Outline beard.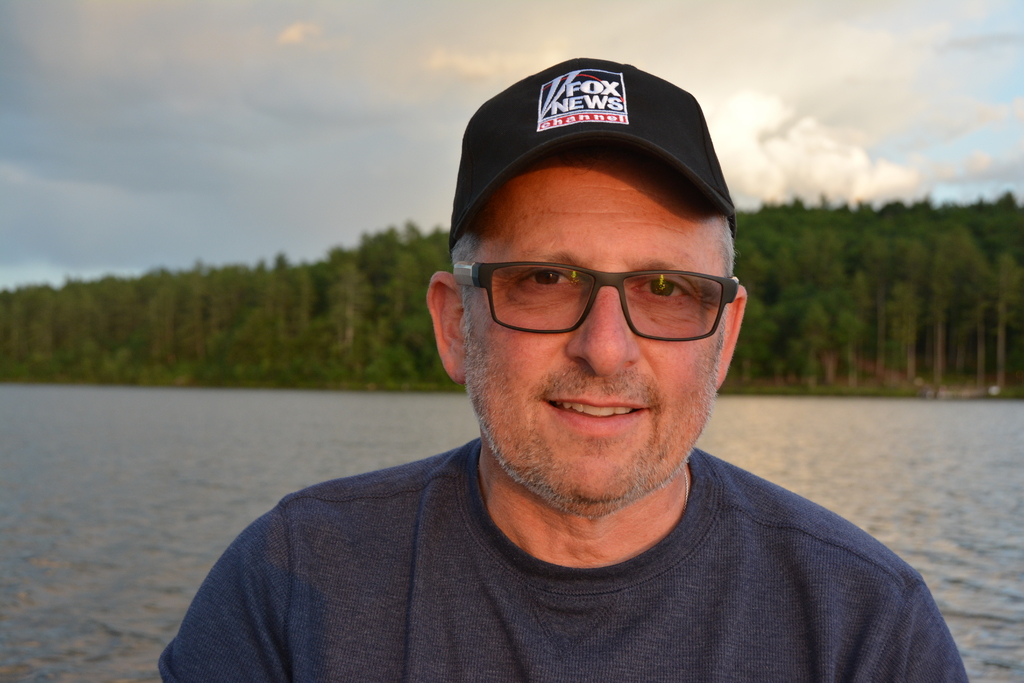
Outline: 474:249:727:532.
